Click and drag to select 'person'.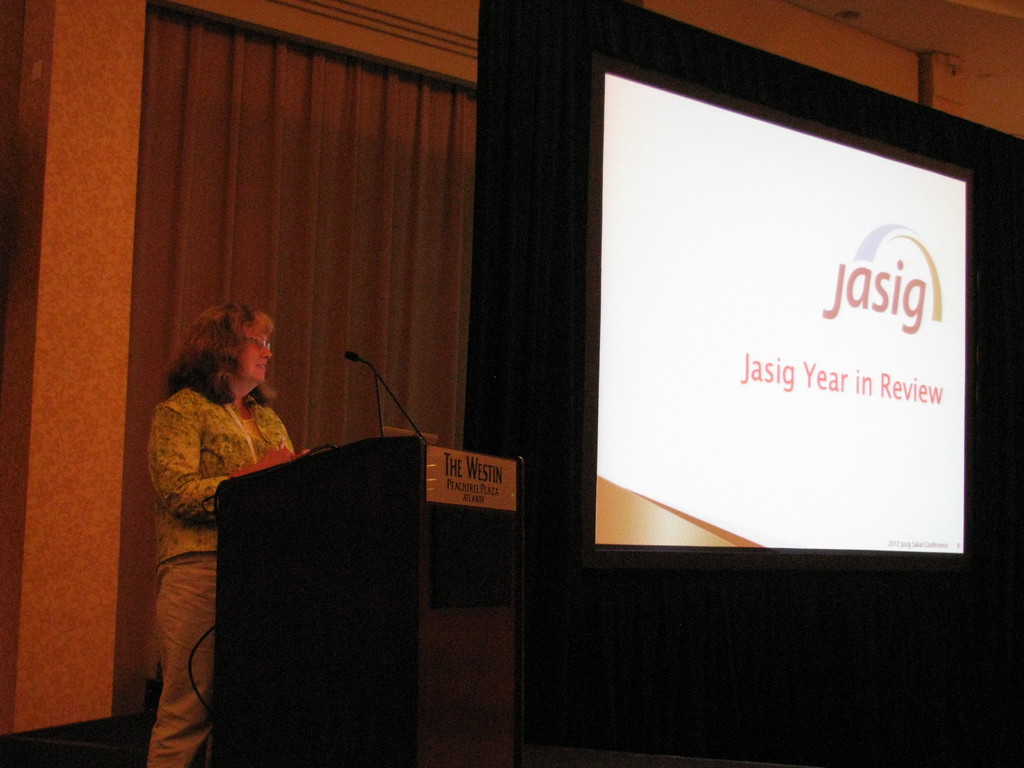
Selection: <box>139,304,309,767</box>.
